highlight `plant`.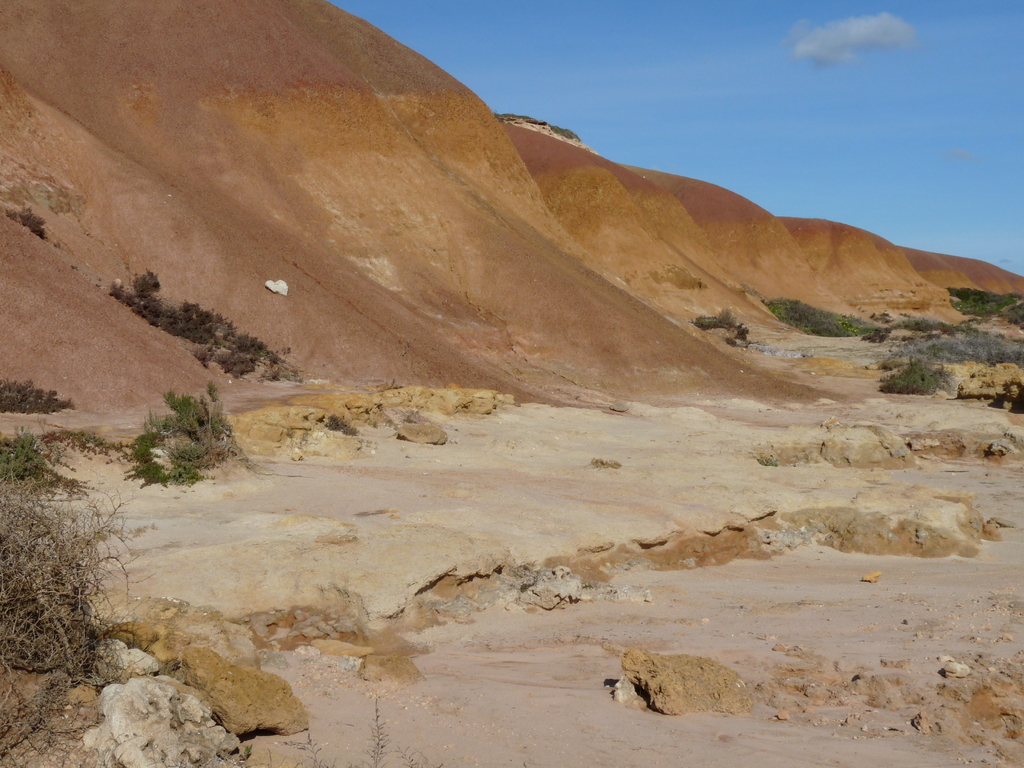
Highlighted region: bbox(758, 452, 777, 466).
